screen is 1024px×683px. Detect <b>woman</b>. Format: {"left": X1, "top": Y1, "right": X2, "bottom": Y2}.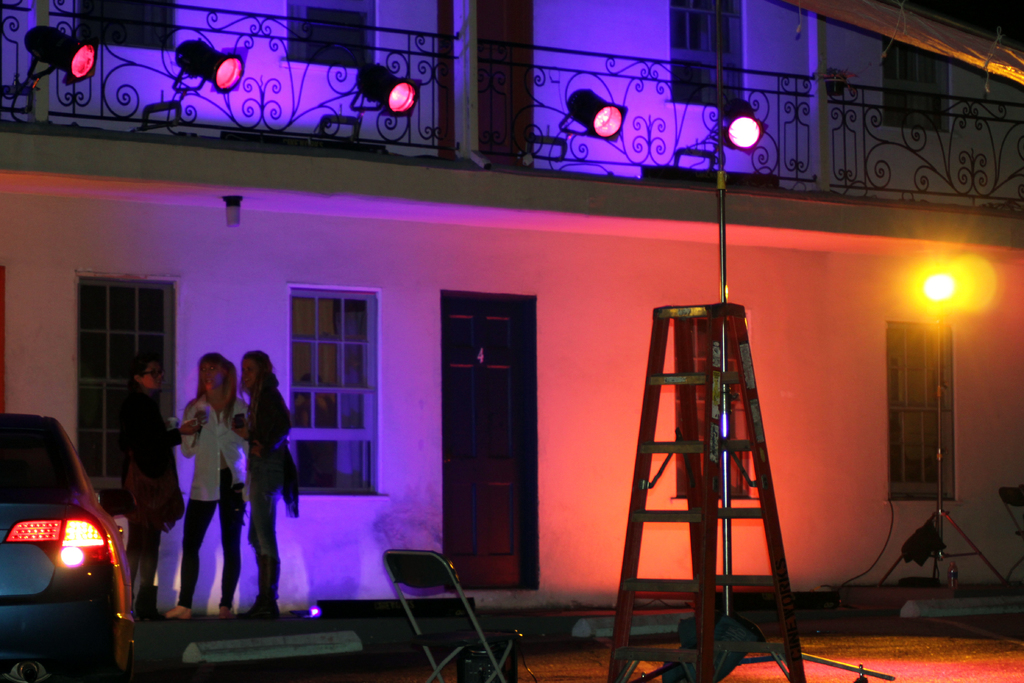
{"left": 177, "top": 347, "right": 249, "bottom": 615}.
